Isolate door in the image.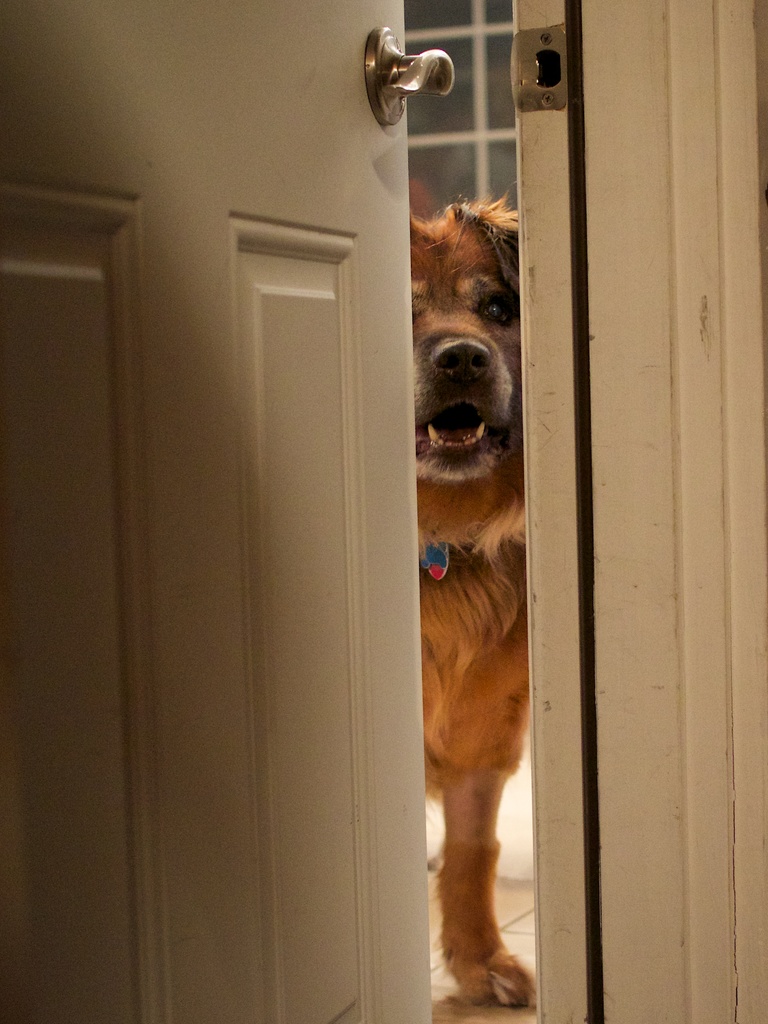
Isolated region: 105 43 647 1000.
